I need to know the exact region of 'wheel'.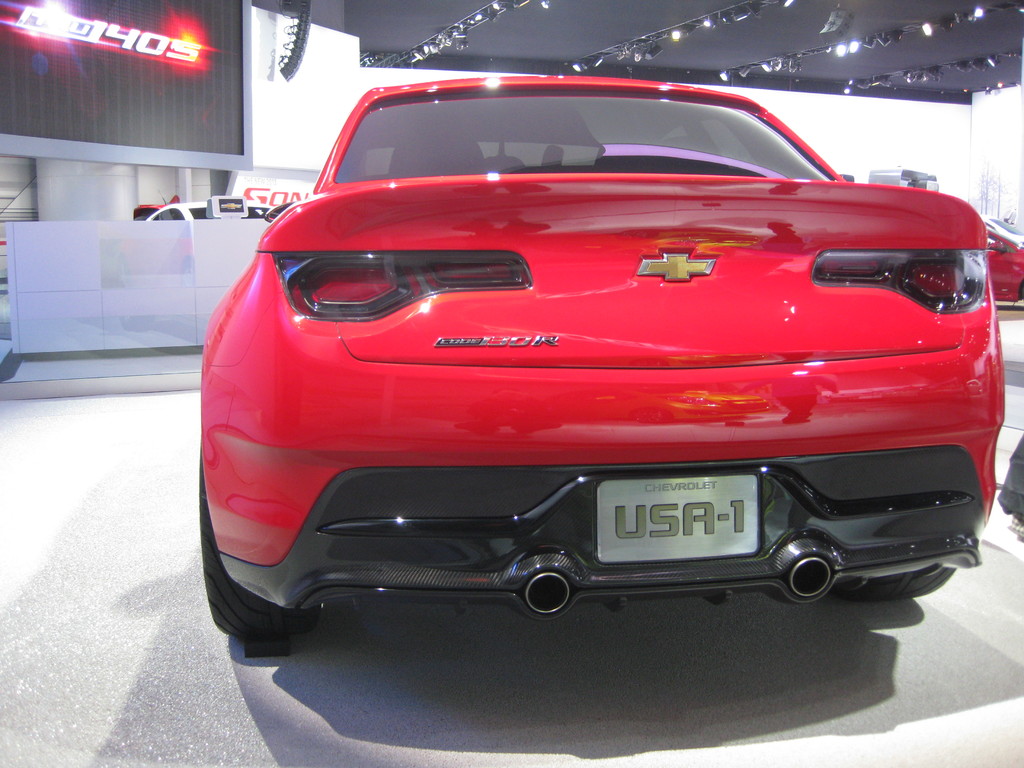
Region: [x1=844, y1=566, x2=953, y2=600].
